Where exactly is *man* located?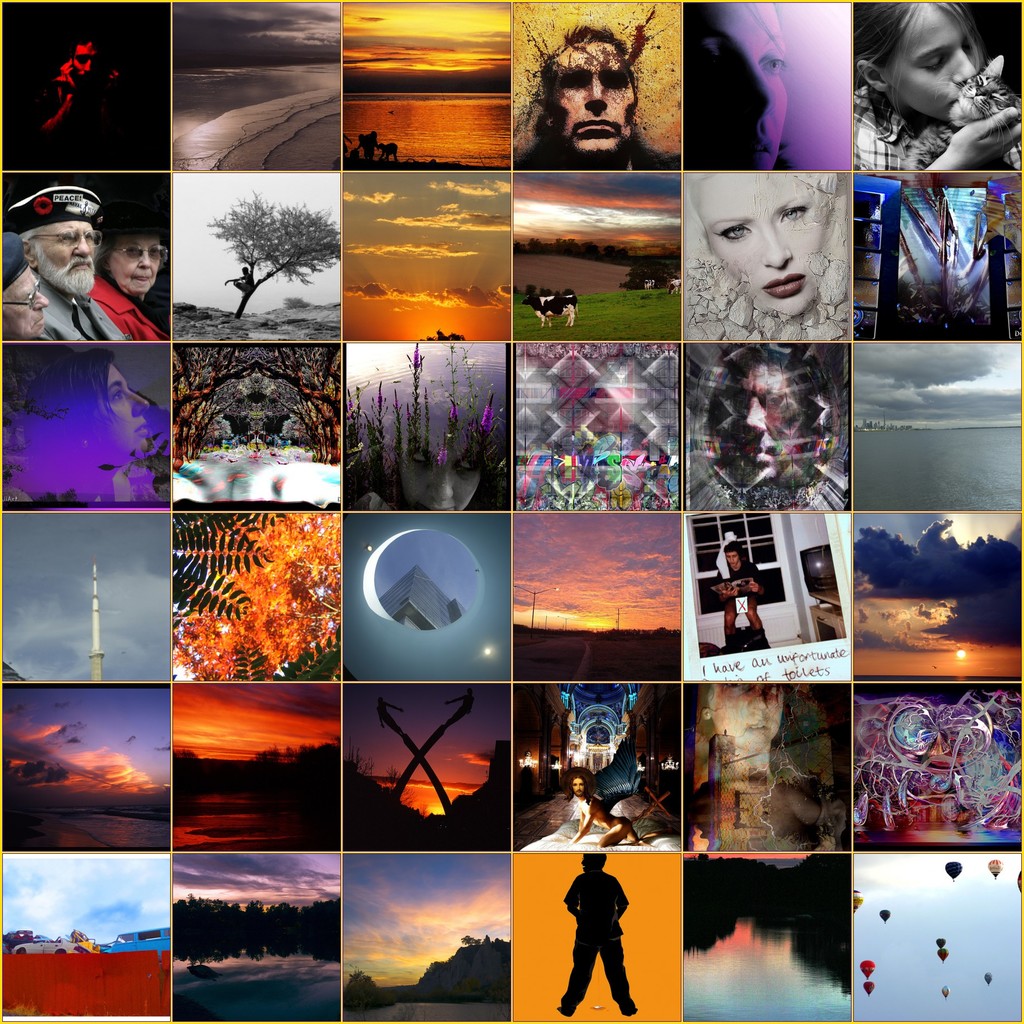
Its bounding box is (x1=0, y1=182, x2=166, y2=362).
